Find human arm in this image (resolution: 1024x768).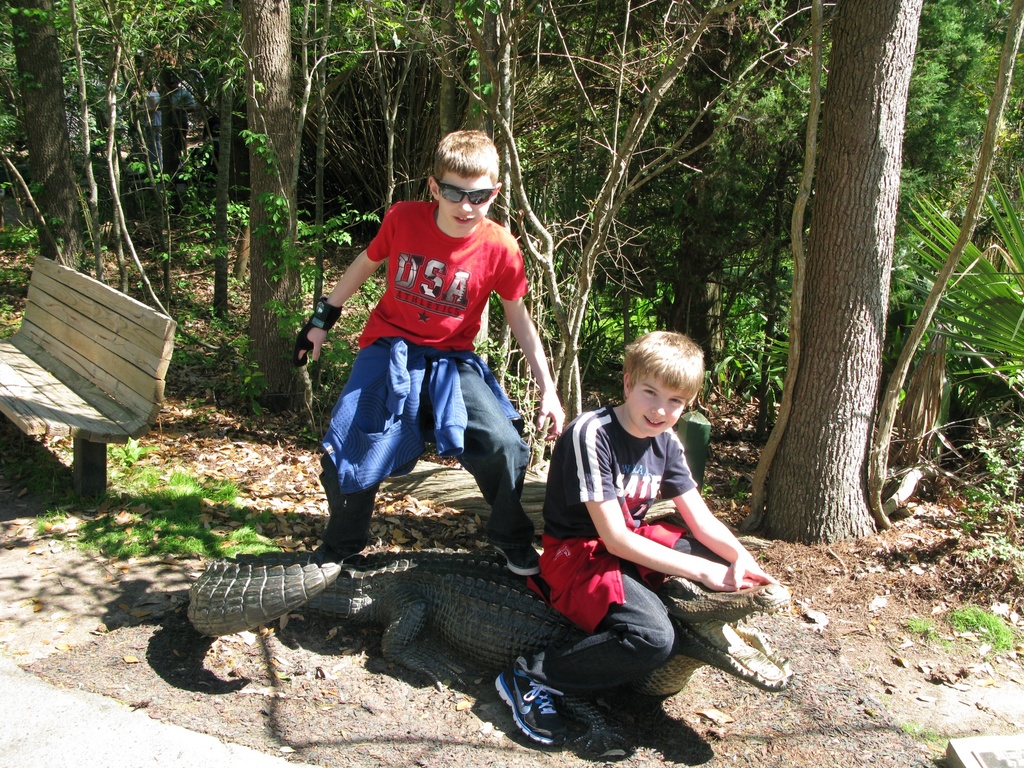
bbox=(508, 232, 573, 458).
